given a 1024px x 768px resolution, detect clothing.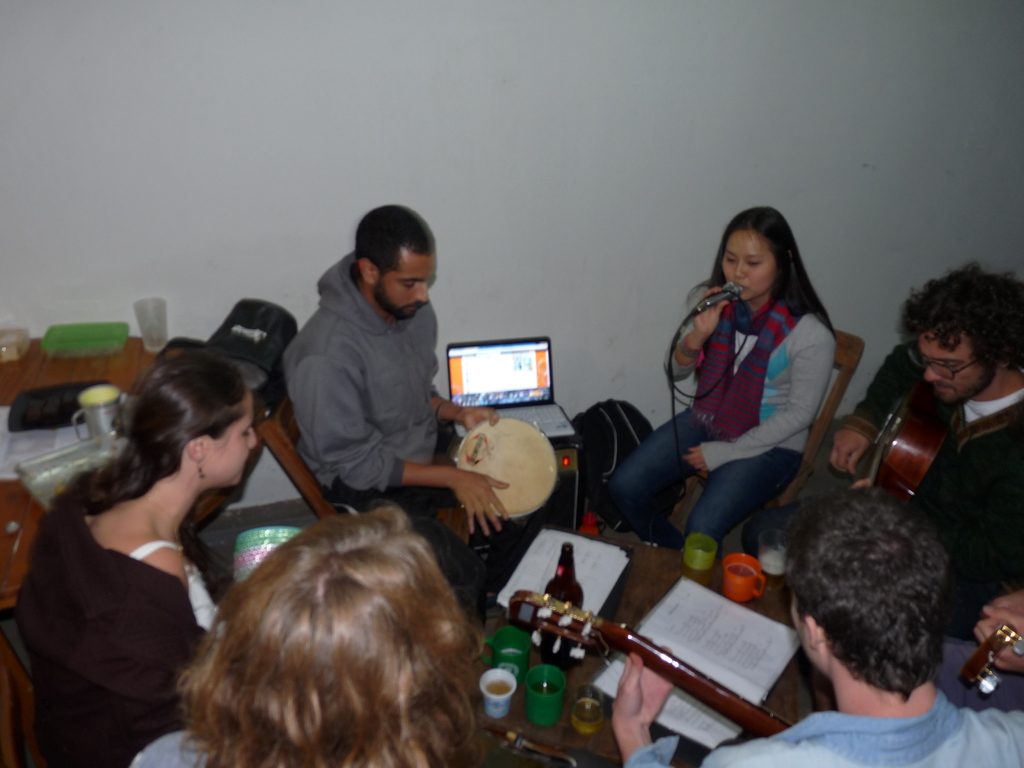
[623, 678, 1023, 767].
